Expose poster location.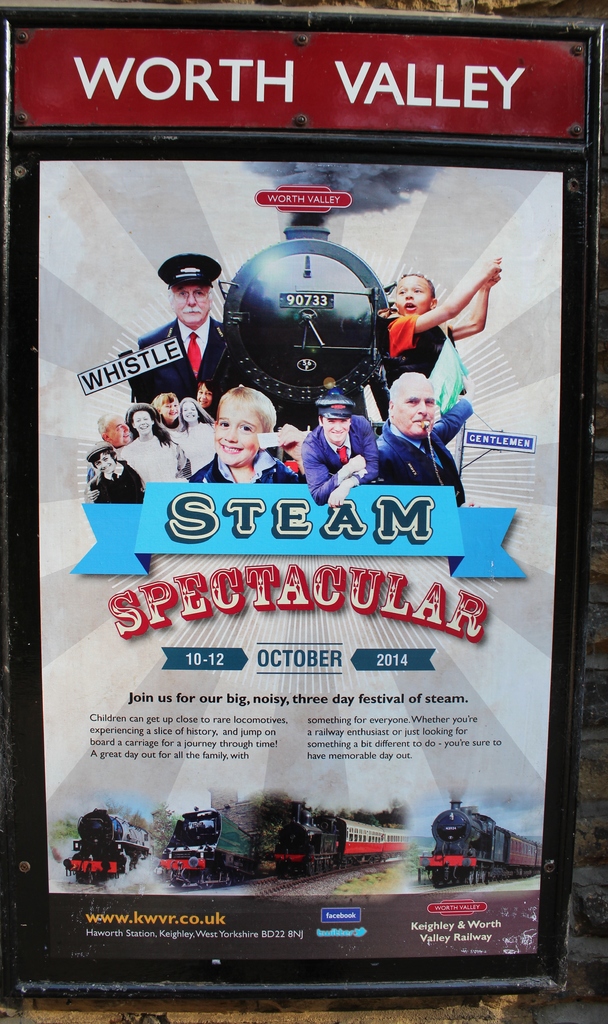
Exposed at bbox(42, 159, 561, 955).
